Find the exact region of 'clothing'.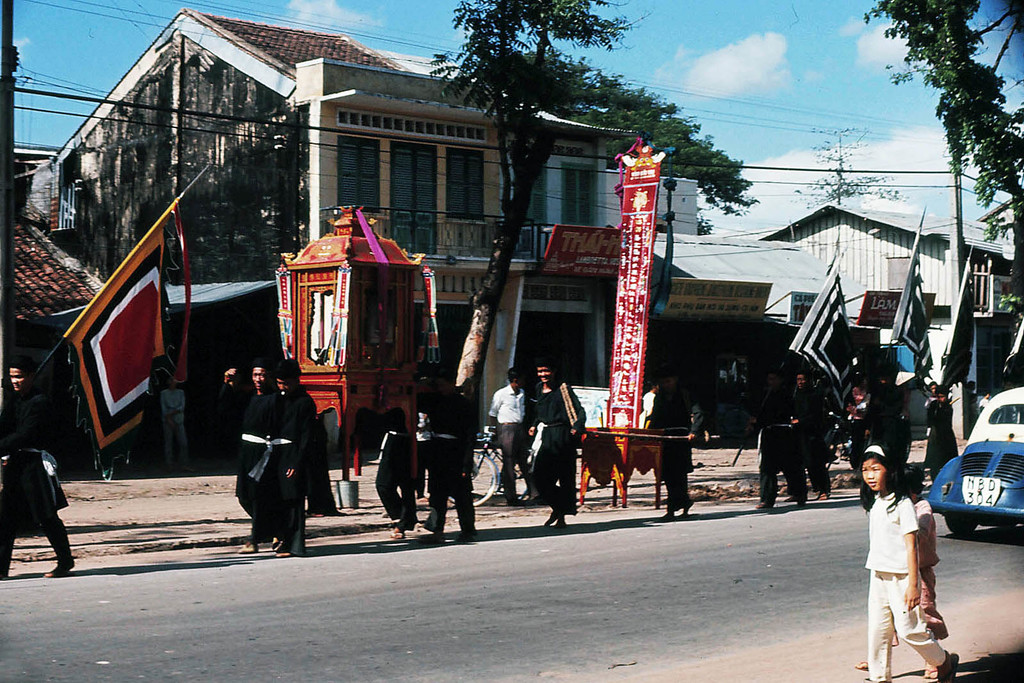
Exact region: (x1=525, y1=380, x2=587, y2=518).
